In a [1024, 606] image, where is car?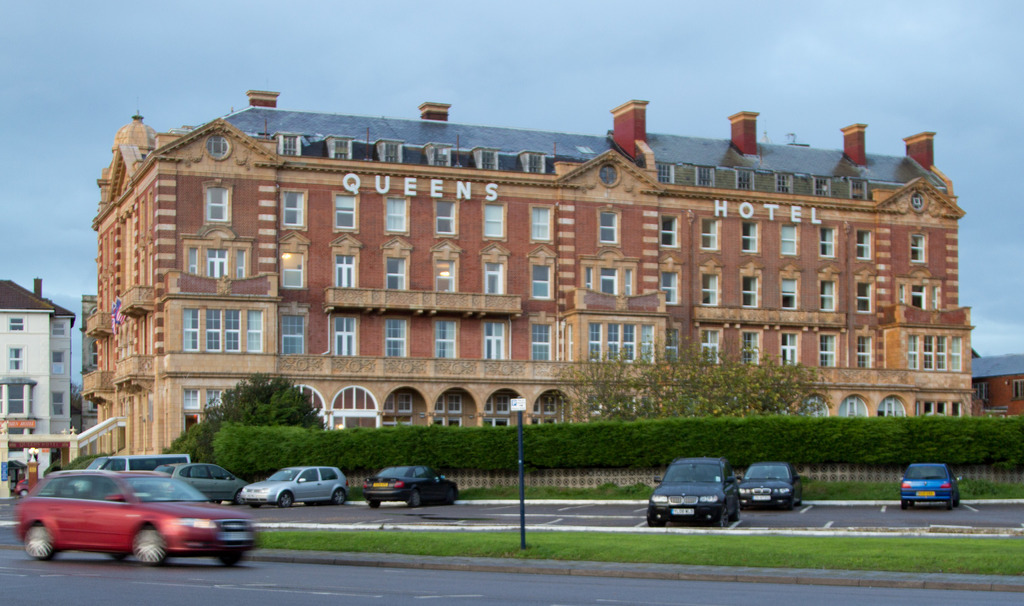
x1=156 y1=465 x2=244 y2=504.
